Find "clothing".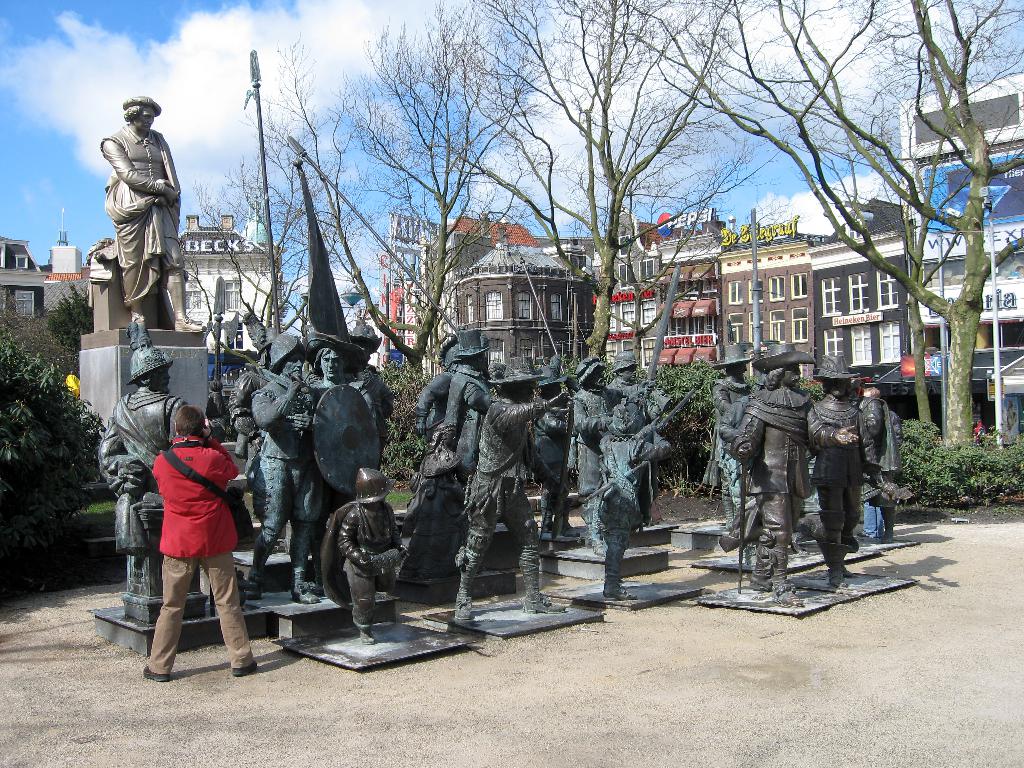
l=399, t=479, r=465, b=573.
